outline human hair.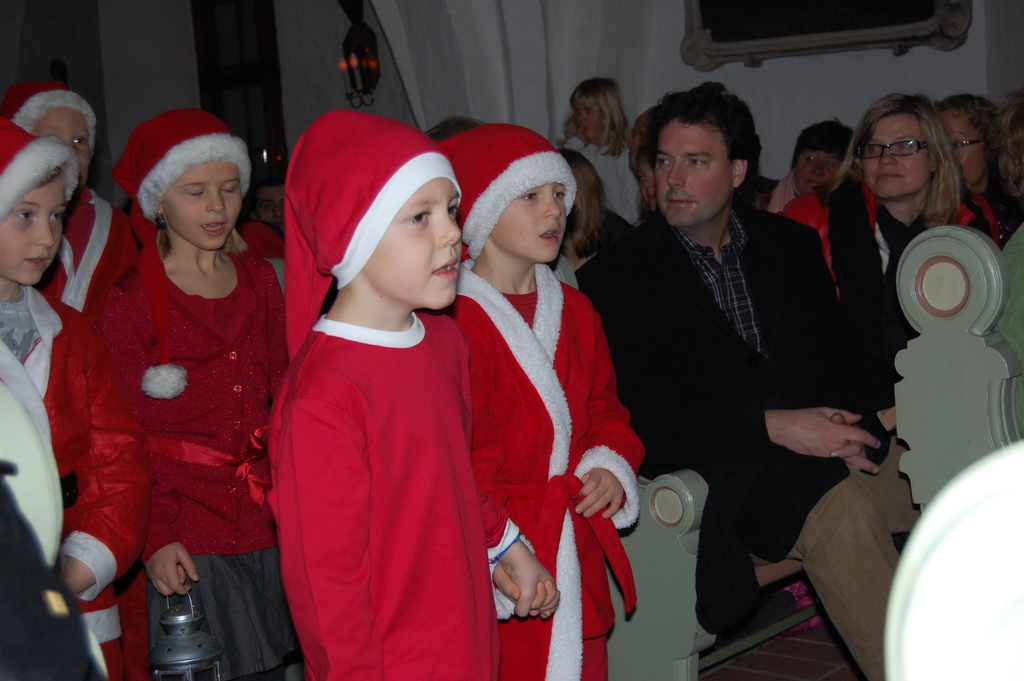
Outline: rect(931, 88, 997, 165).
